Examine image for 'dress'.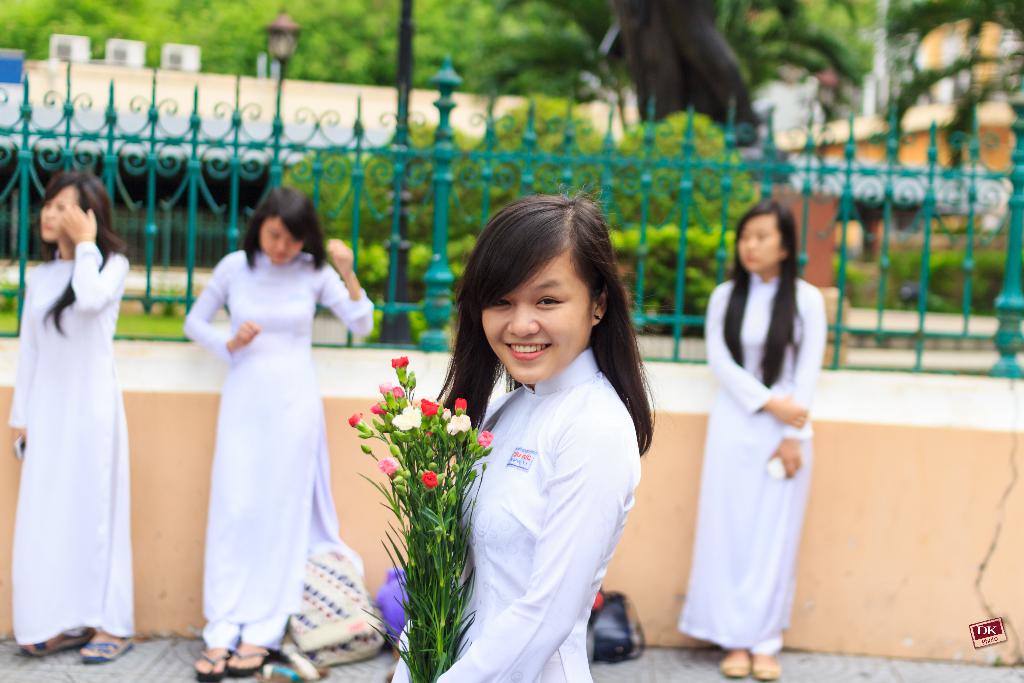
Examination result: bbox=(184, 251, 370, 654).
